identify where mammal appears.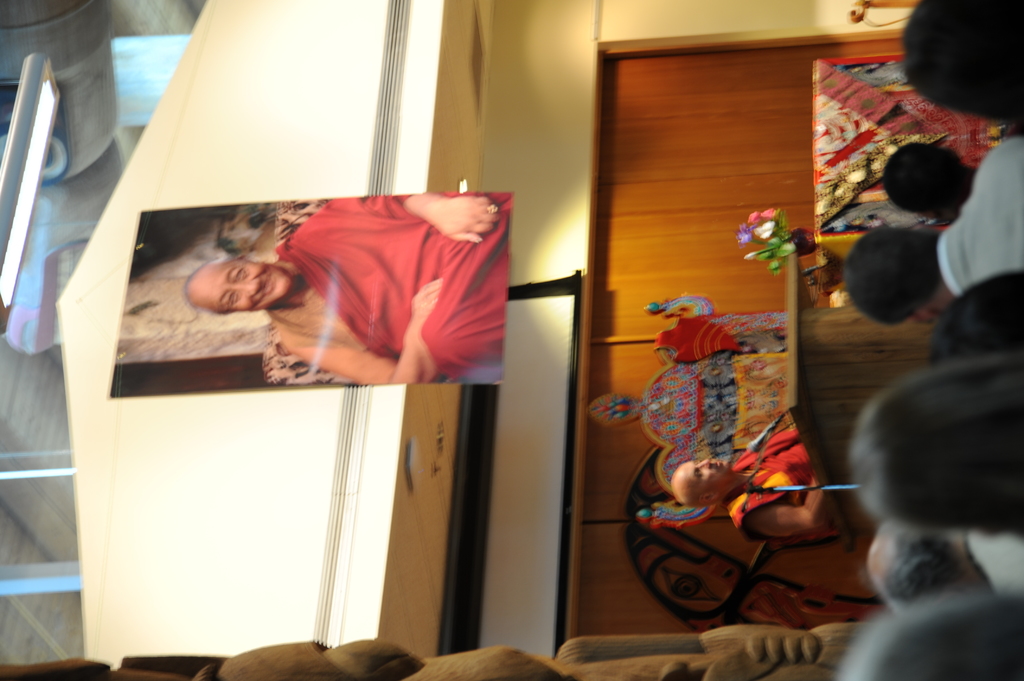
Appears at [178, 188, 522, 388].
